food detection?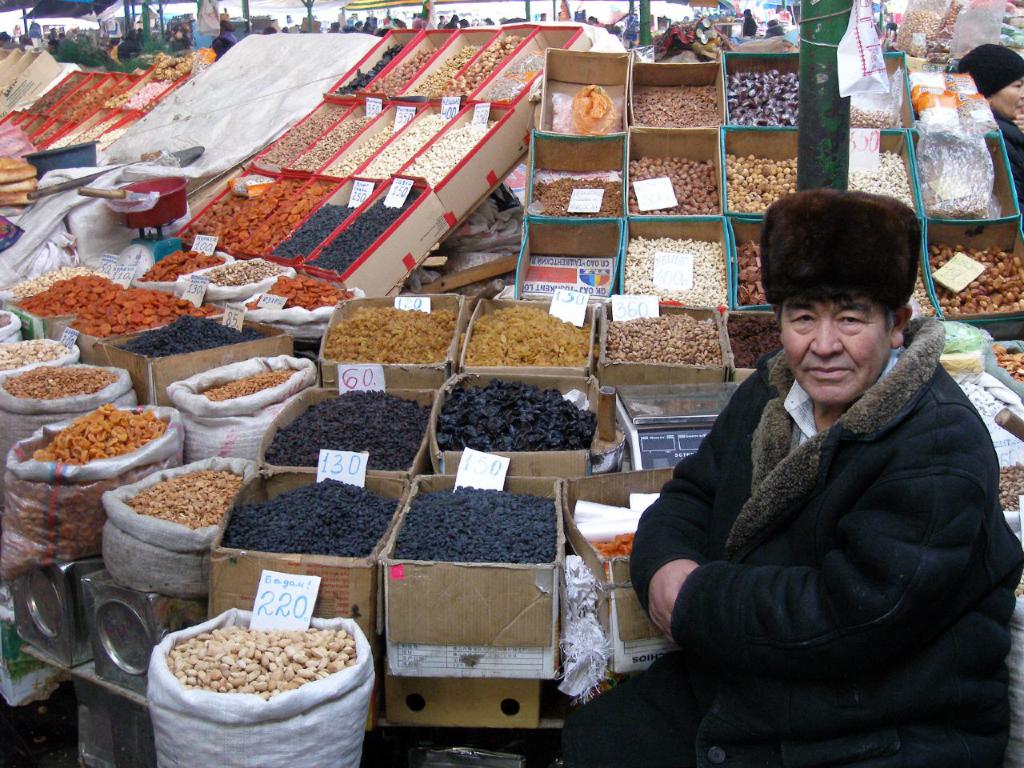
<box>439,30,523,95</box>
